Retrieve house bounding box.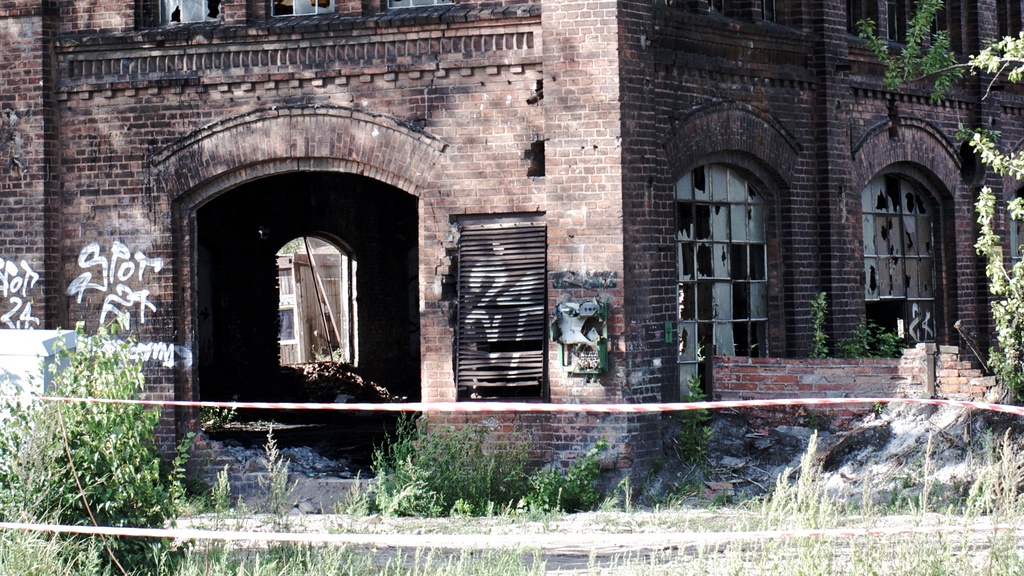
Bounding box: [52,0,847,520].
